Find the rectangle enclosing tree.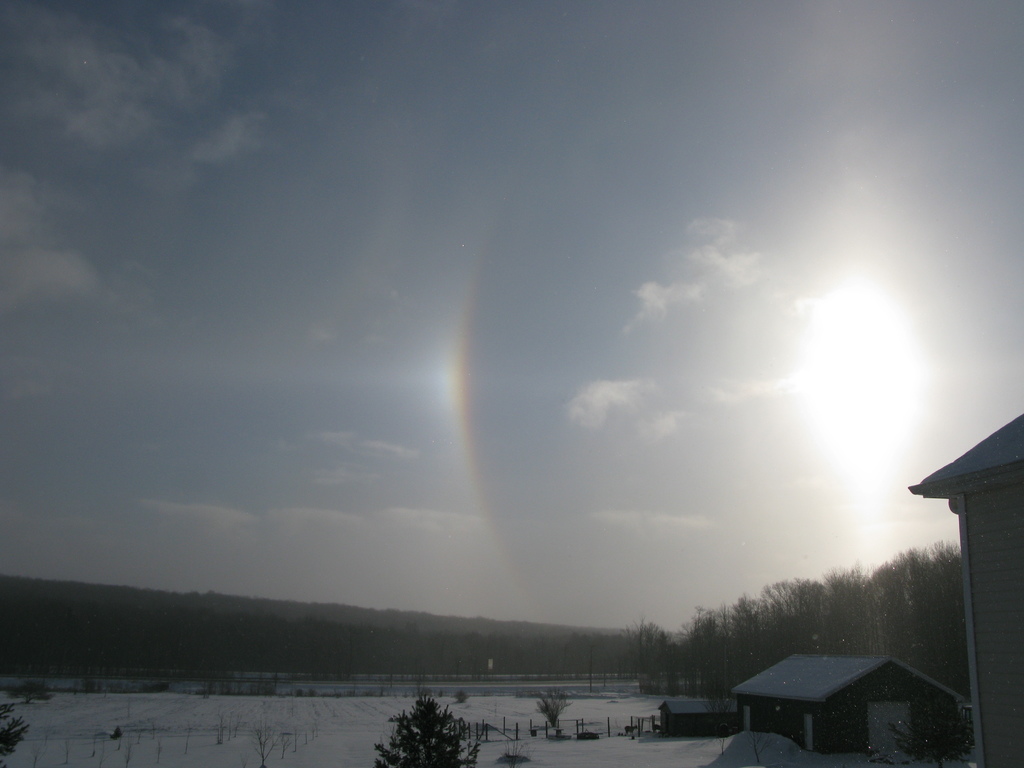
[left=372, top=702, right=492, bottom=767].
